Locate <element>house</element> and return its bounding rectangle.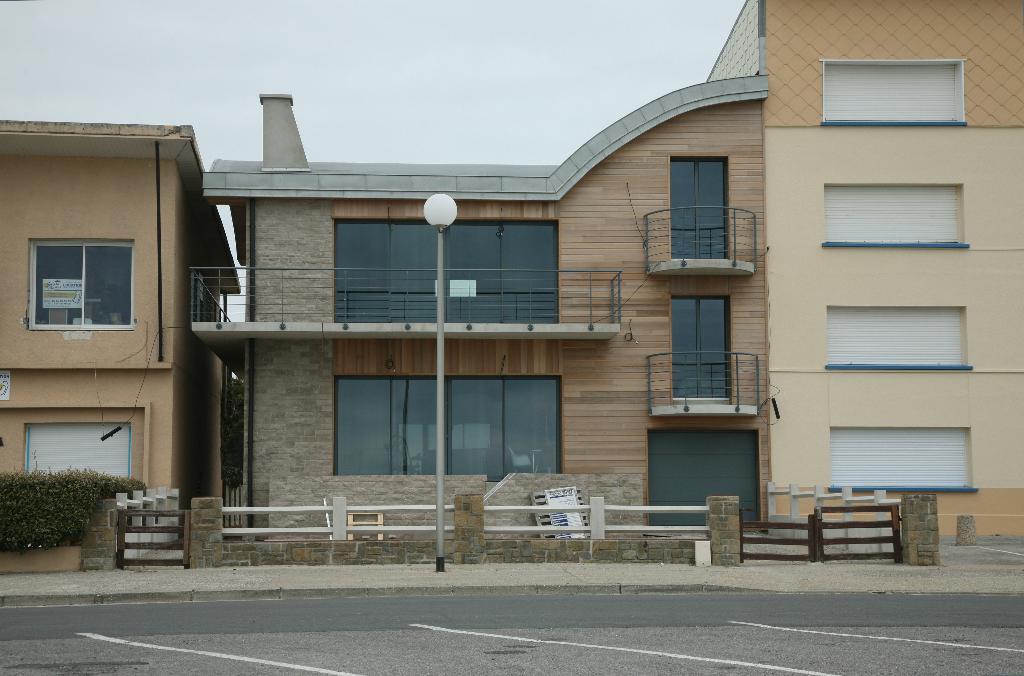
pyautogui.locateOnScreen(0, 120, 240, 587).
